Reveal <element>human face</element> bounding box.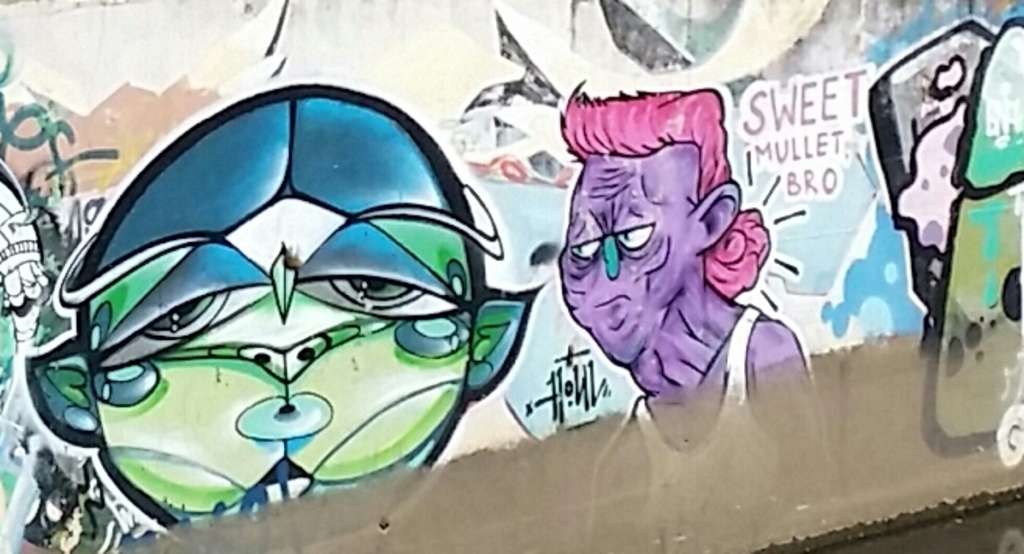
Revealed: 91 200 473 507.
